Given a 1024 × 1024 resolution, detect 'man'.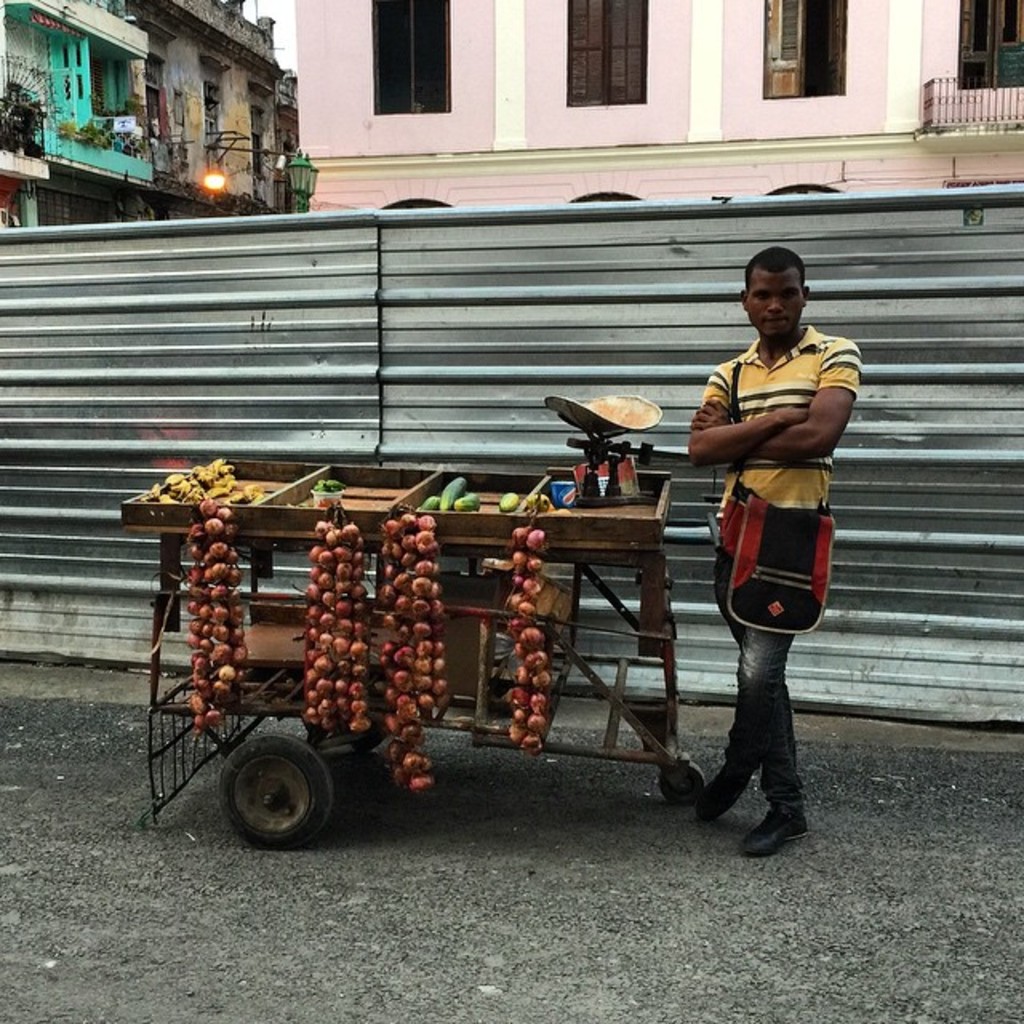
[x1=672, y1=258, x2=866, y2=826].
